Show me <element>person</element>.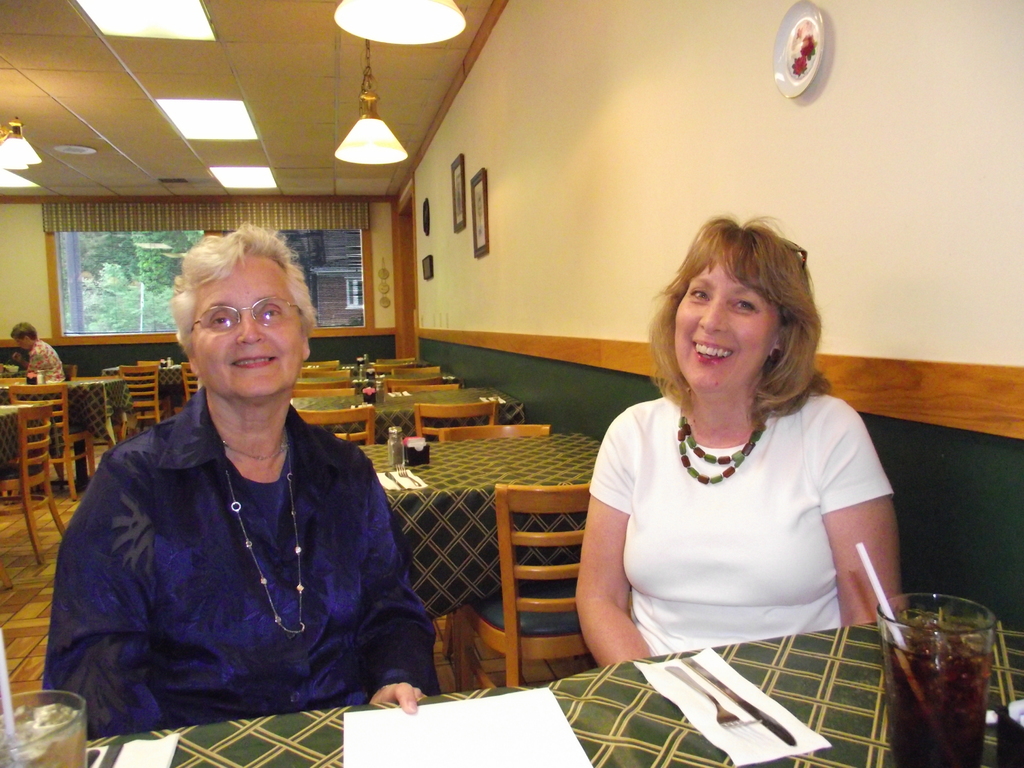
<element>person</element> is here: (41, 220, 439, 737).
